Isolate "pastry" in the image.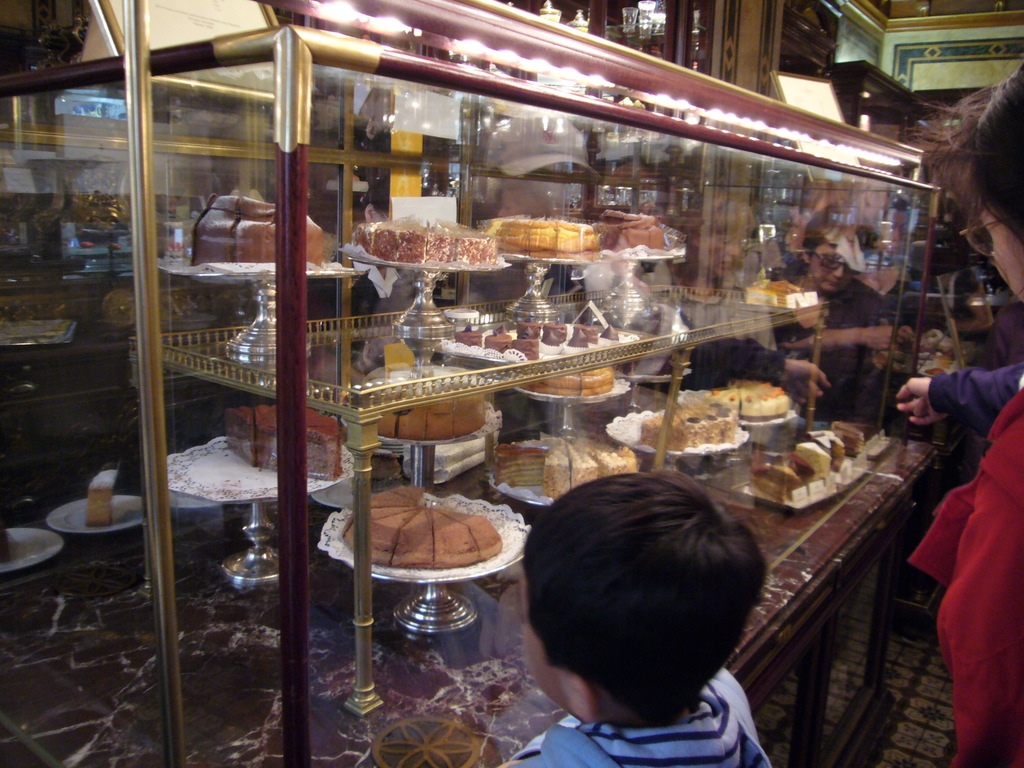
Isolated region: (left=796, top=441, right=834, bottom=482).
